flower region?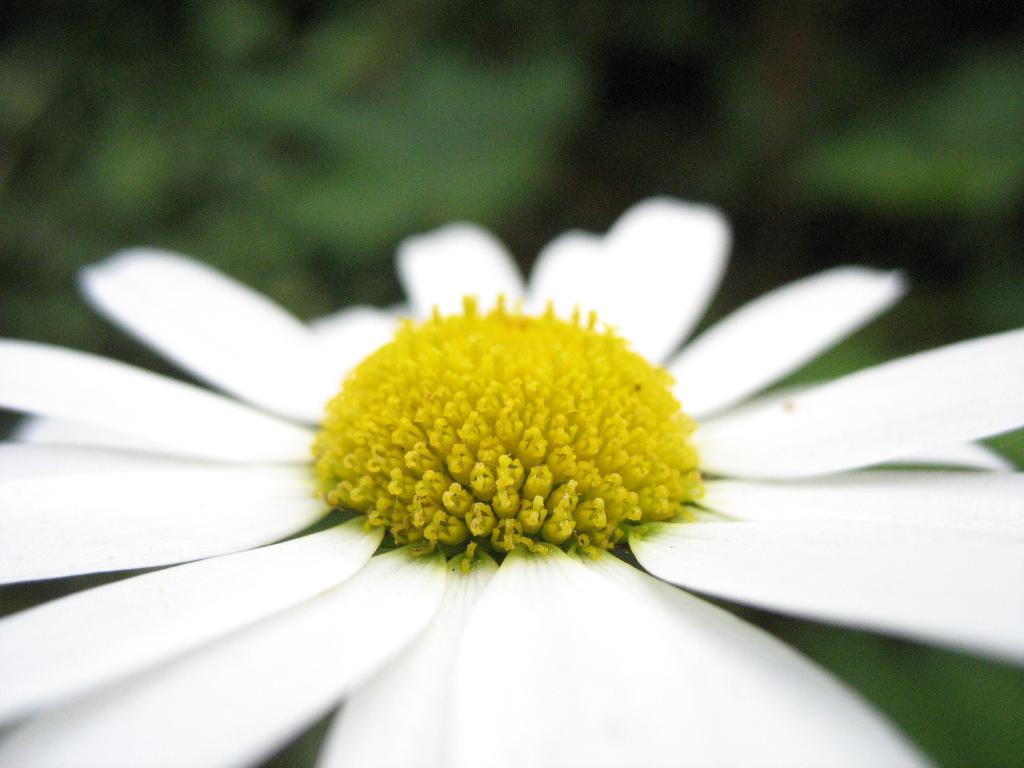
bbox=[0, 193, 1023, 767]
